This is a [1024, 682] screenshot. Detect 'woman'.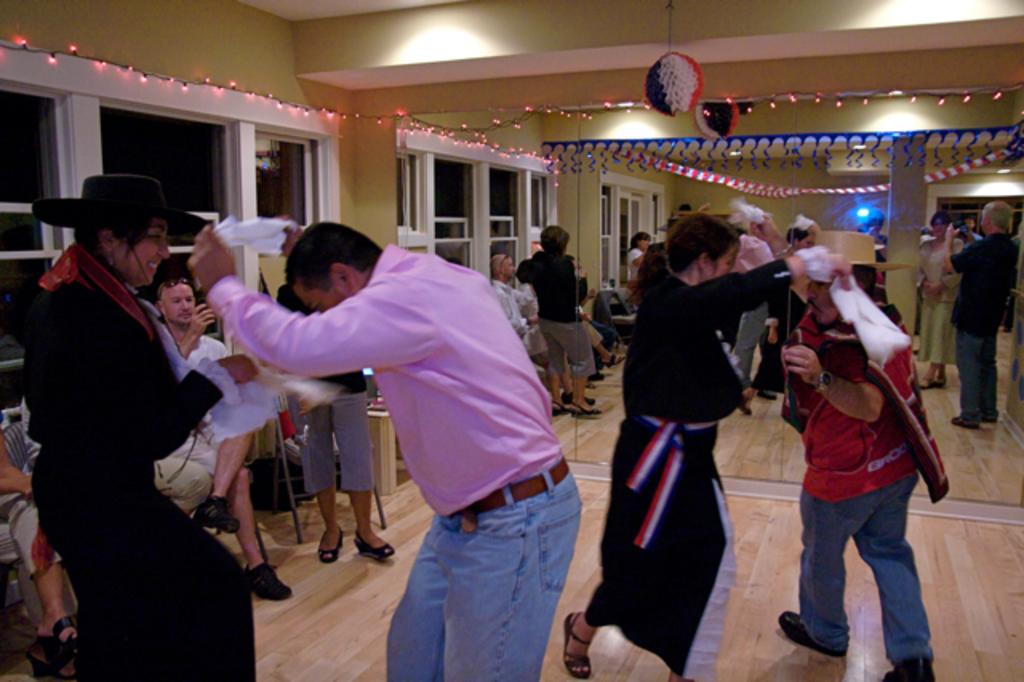
{"x1": 603, "y1": 189, "x2": 784, "y2": 672}.
